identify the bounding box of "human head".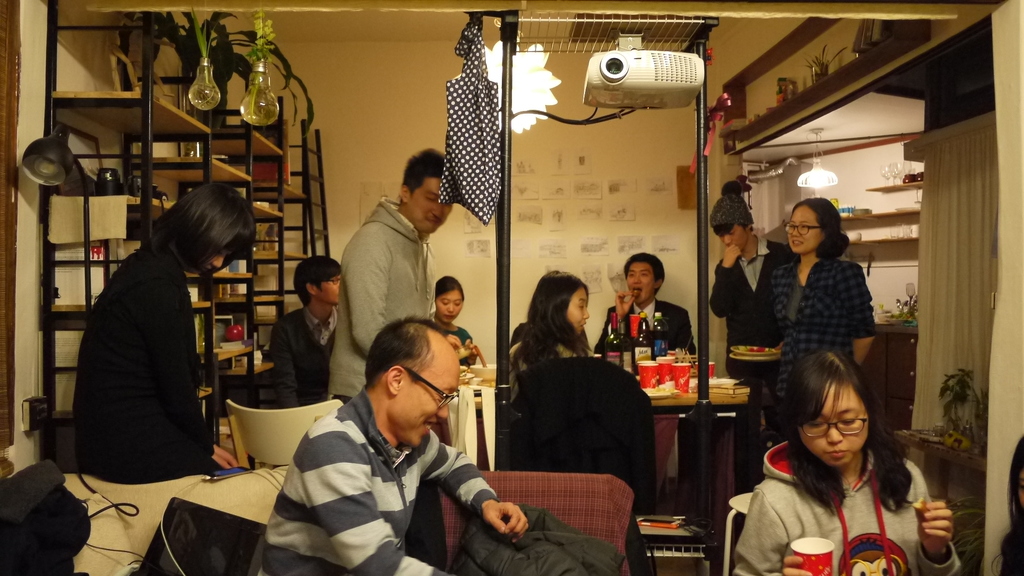
bbox=[158, 180, 254, 275].
